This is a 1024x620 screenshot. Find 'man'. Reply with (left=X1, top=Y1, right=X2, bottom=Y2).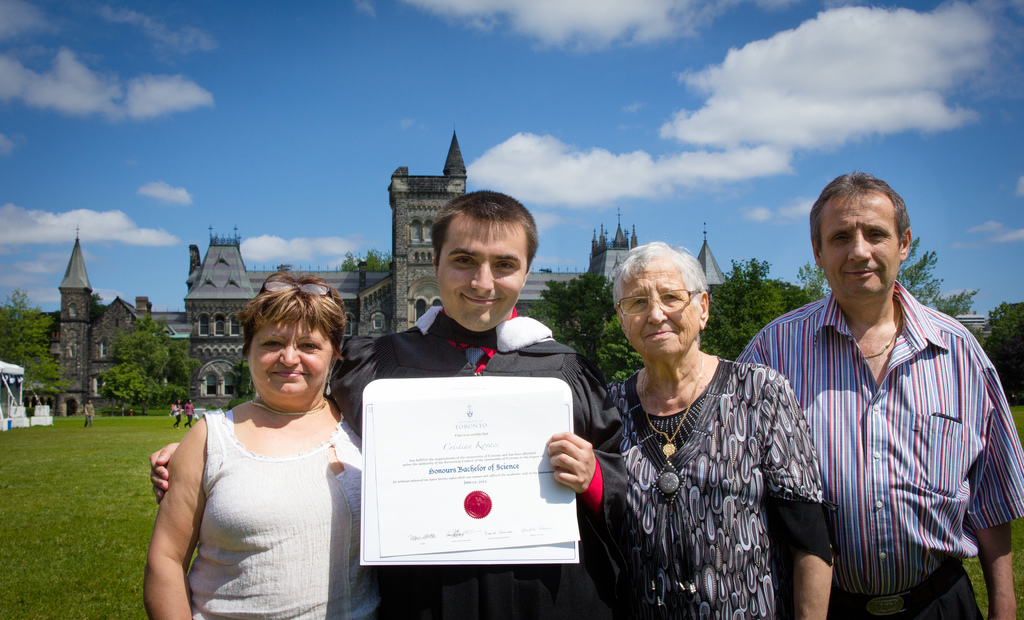
(left=730, top=168, right=1023, bottom=619).
